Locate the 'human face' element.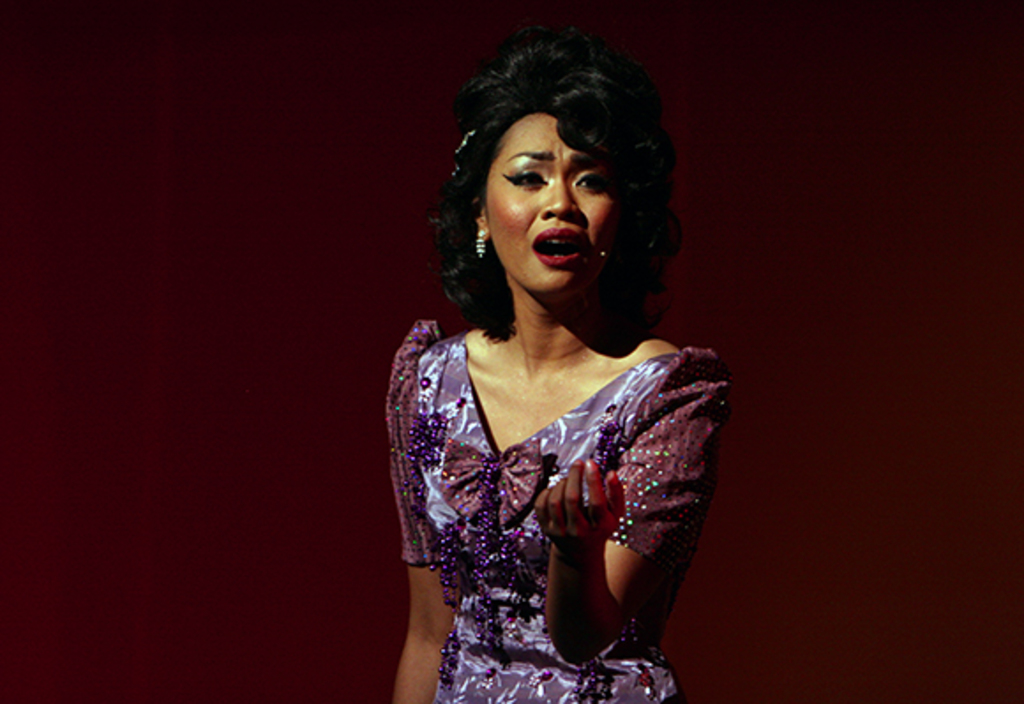
Element bbox: 480:108:611:295.
